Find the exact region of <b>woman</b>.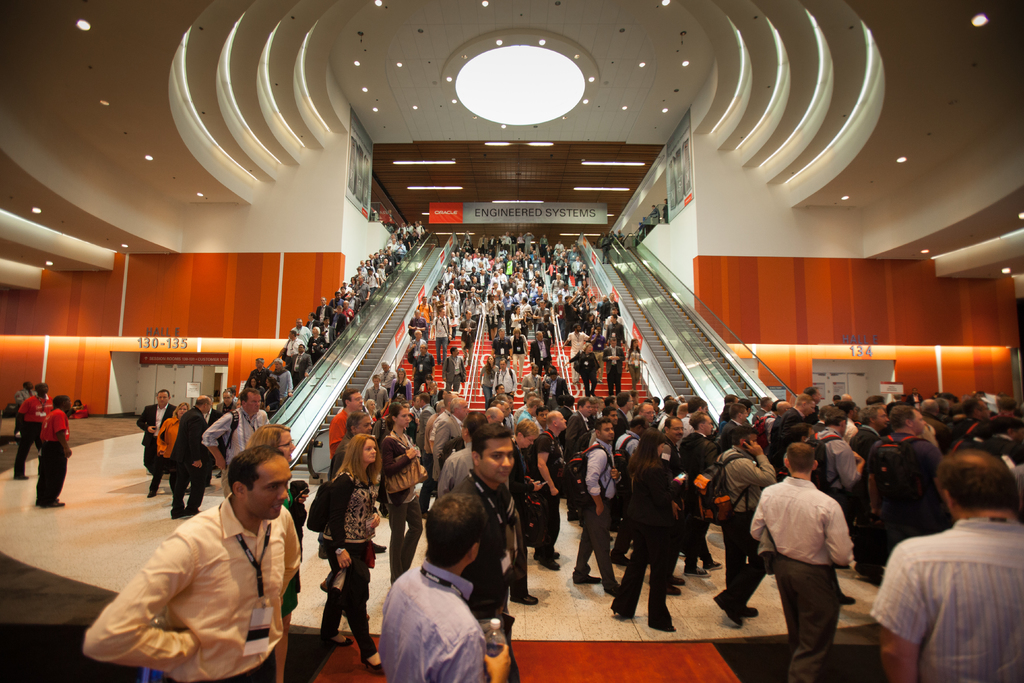
Exact region: [486,294,502,340].
